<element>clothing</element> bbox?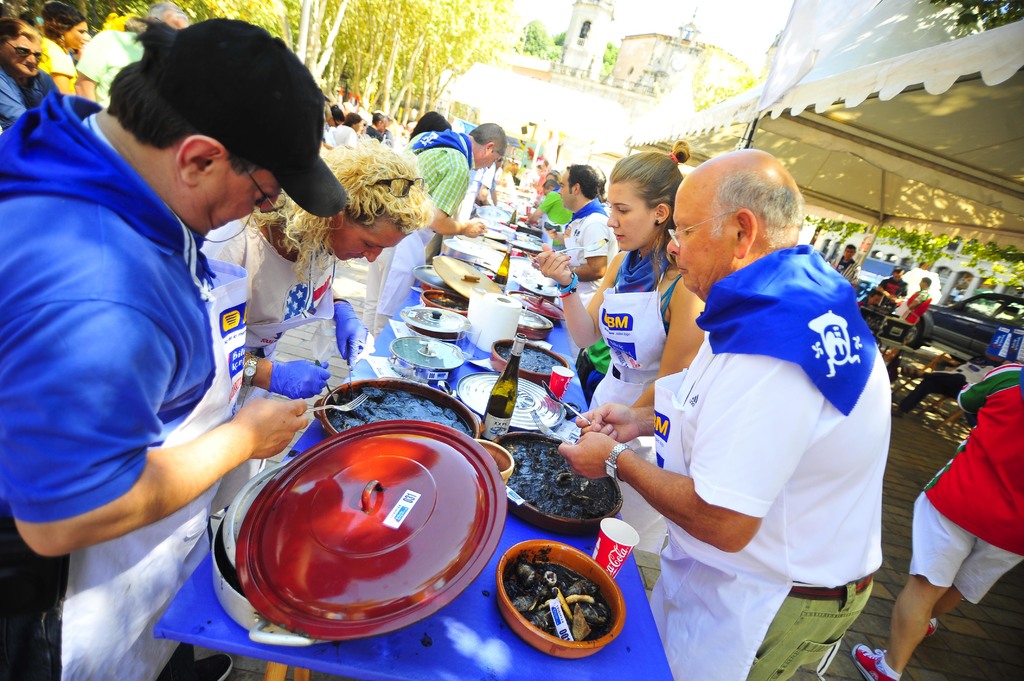
pyautogui.locateOnScreen(199, 205, 342, 335)
